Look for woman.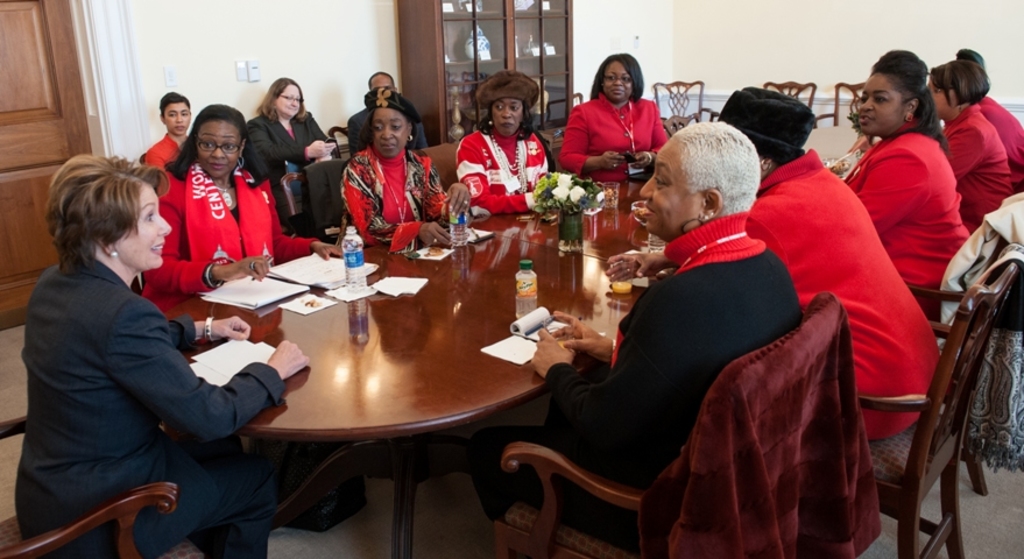
Found: pyautogui.locateOnScreen(853, 49, 969, 319).
